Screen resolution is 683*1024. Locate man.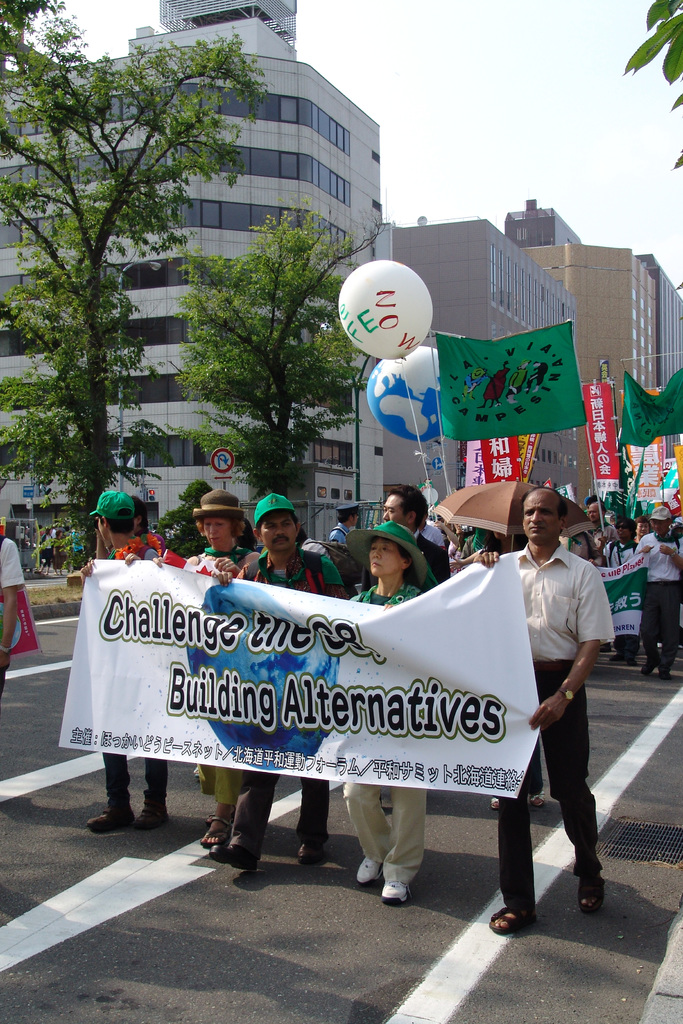
383/485/450/583.
